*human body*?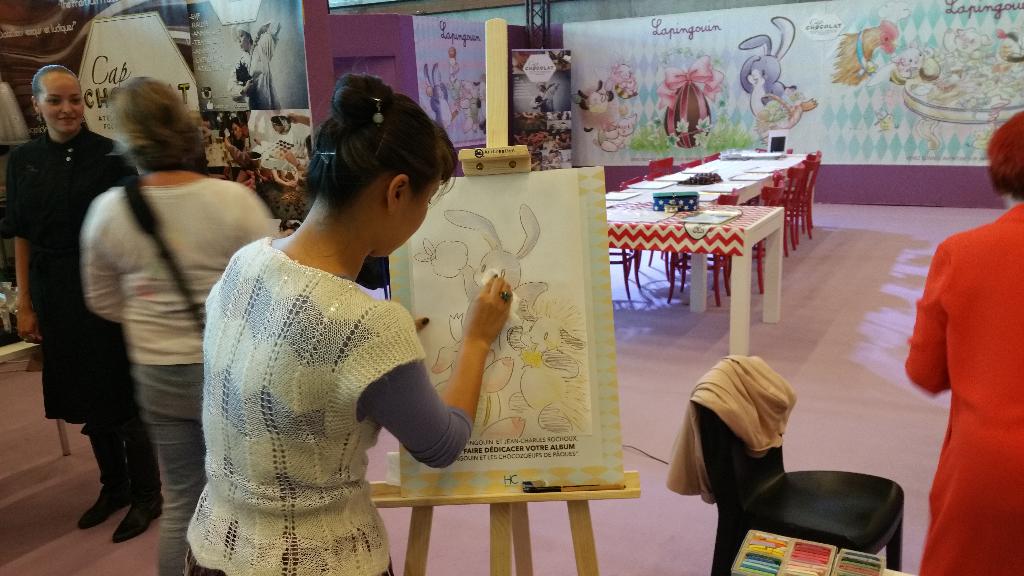
Rect(0, 125, 168, 545)
